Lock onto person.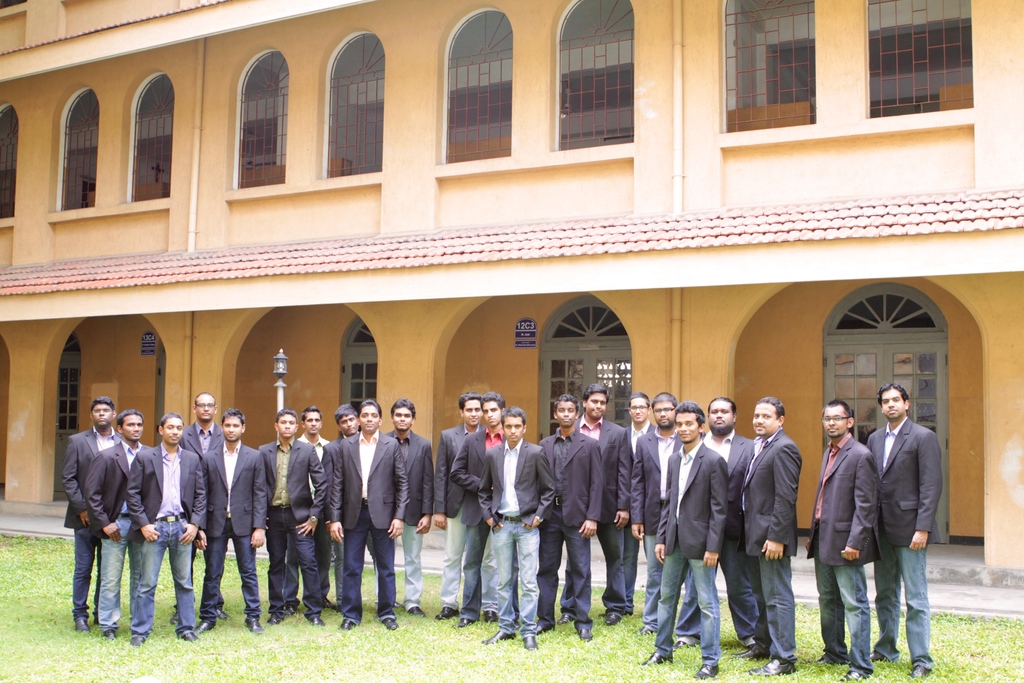
Locked: box(557, 383, 636, 620).
